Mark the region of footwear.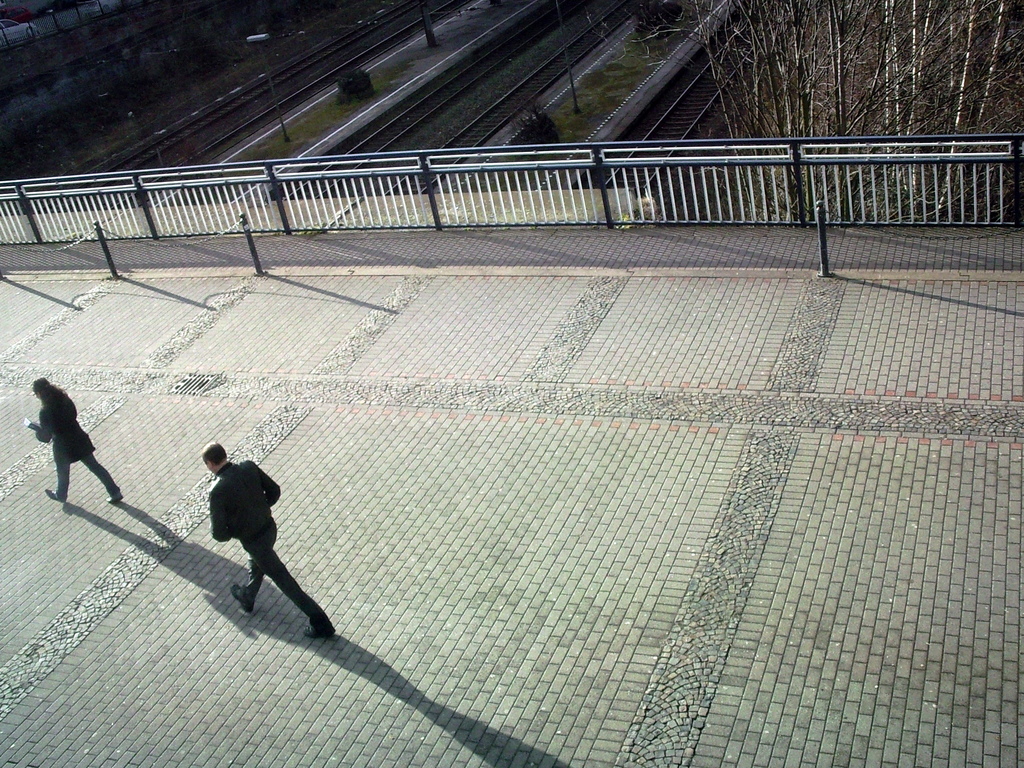
Region: box(228, 585, 252, 618).
